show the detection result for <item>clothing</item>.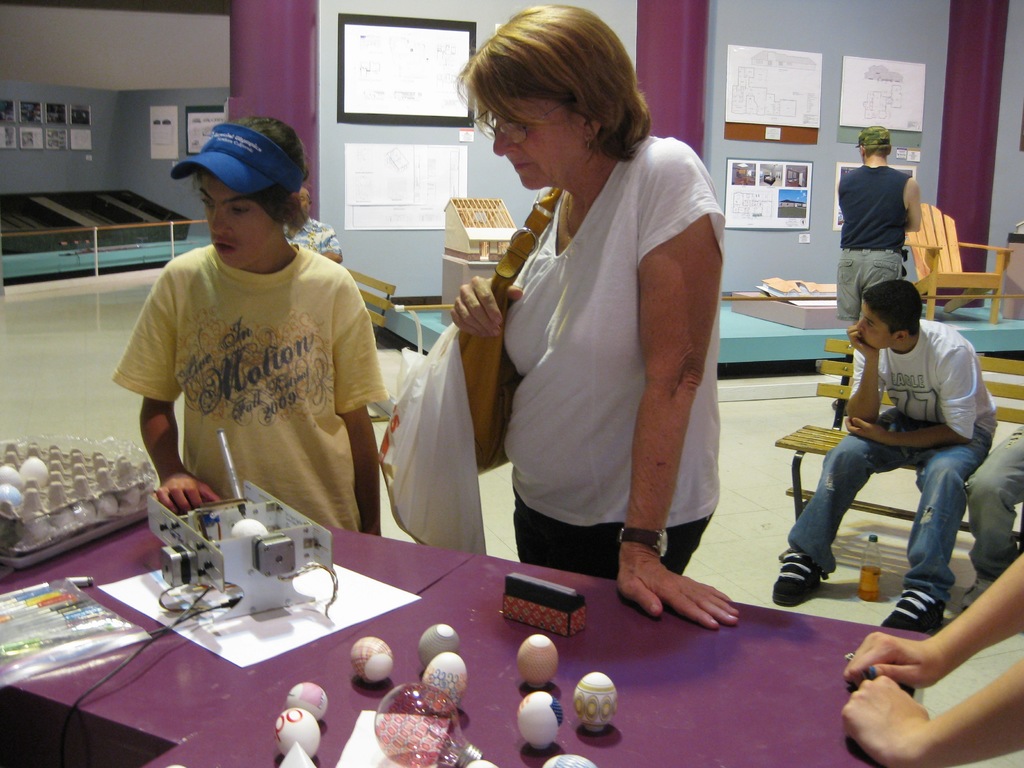
left=833, top=164, right=916, bottom=324.
